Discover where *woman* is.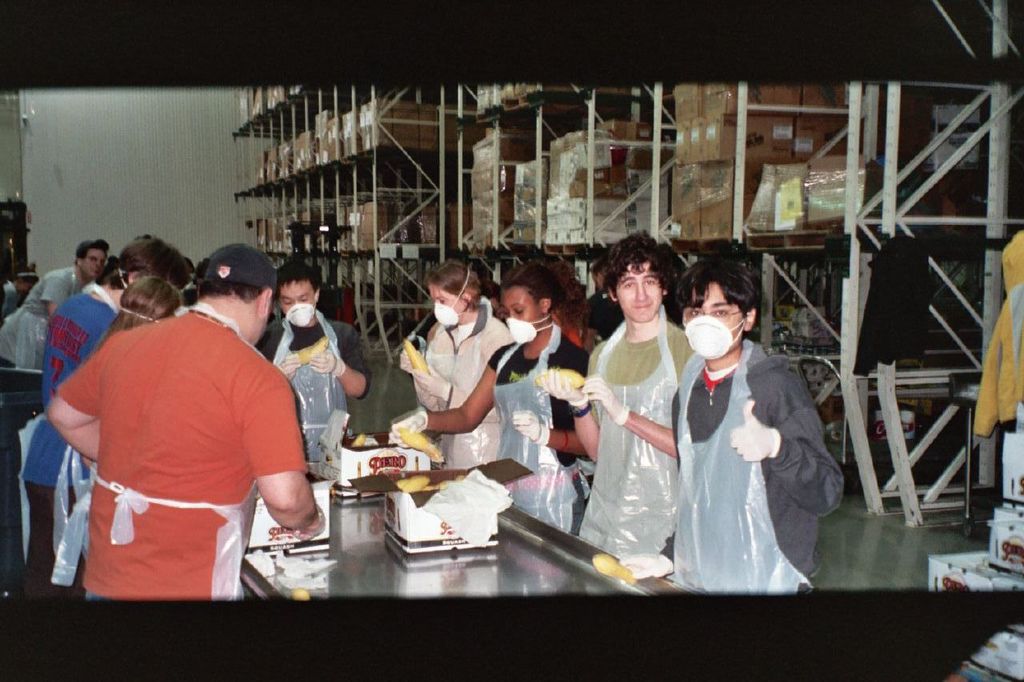
Discovered at bbox(398, 253, 517, 468).
